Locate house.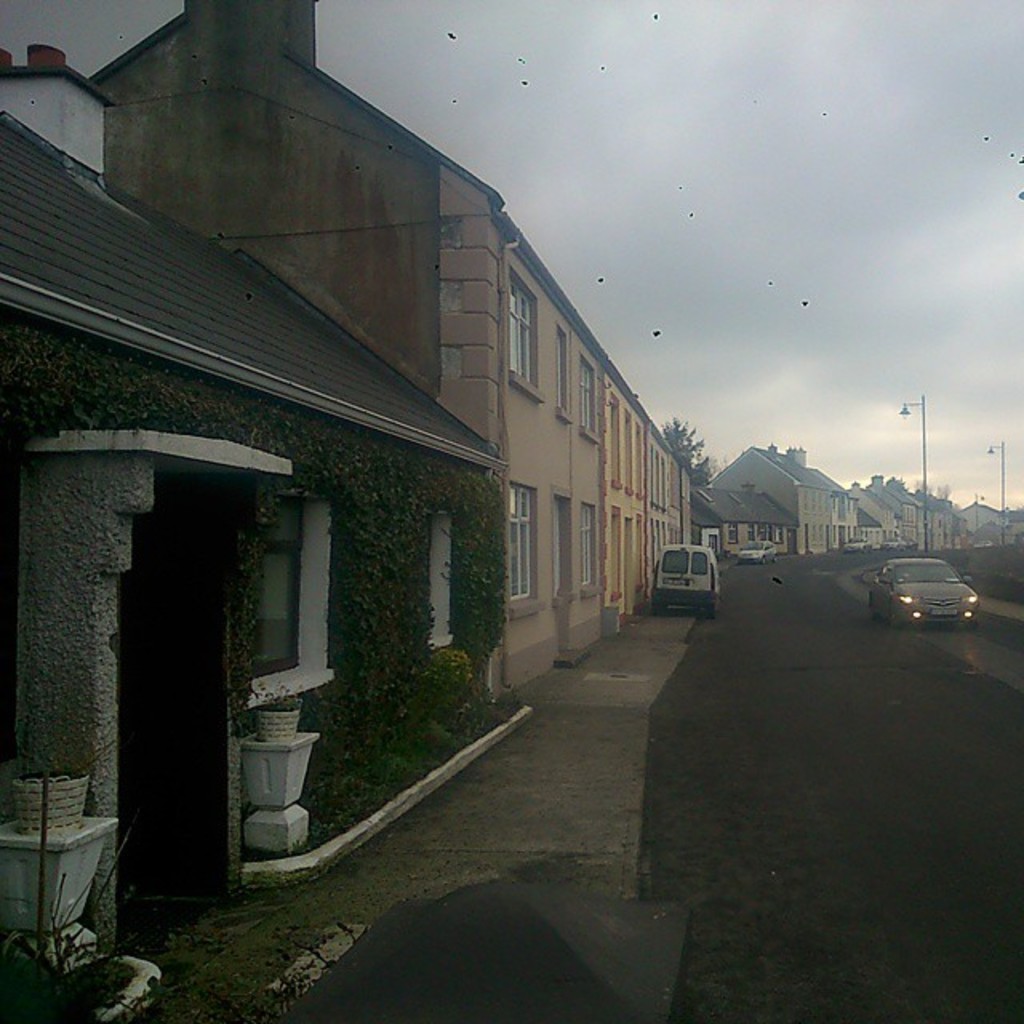
Bounding box: select_region(0, 37, 515, 1022).
